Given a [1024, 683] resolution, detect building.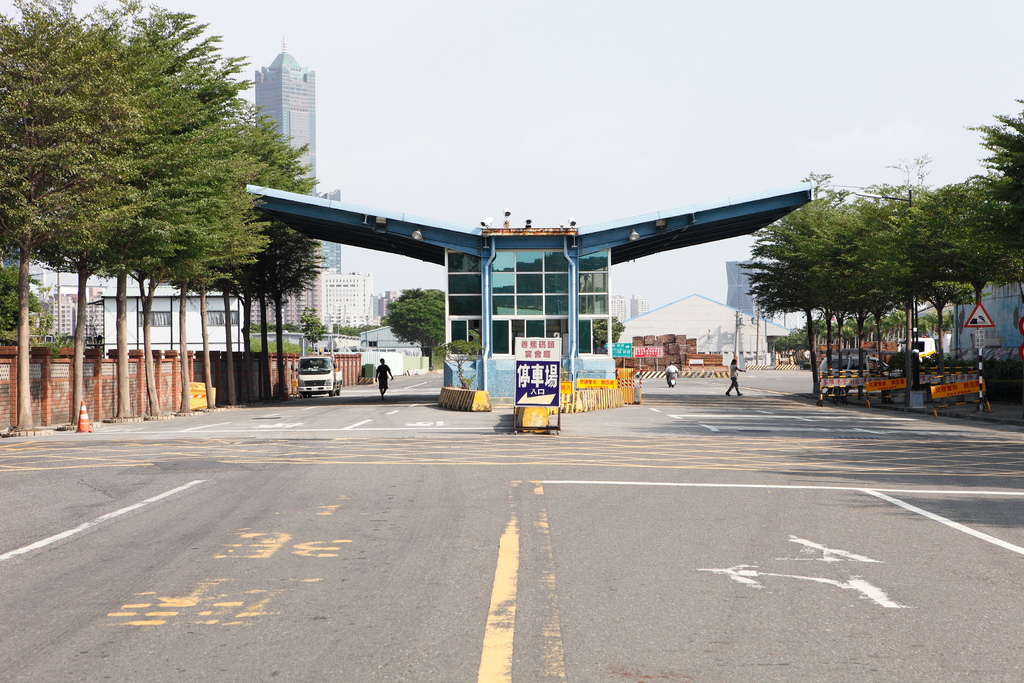
(627, 289, 803, 372).
